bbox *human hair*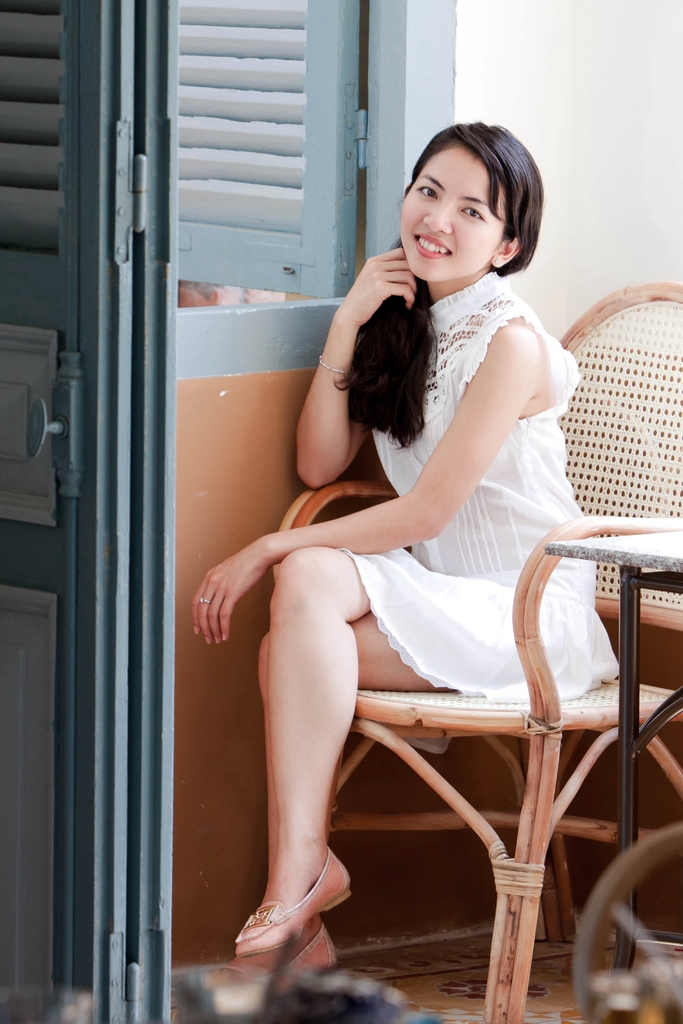
<box>362,127,550,419</box>
